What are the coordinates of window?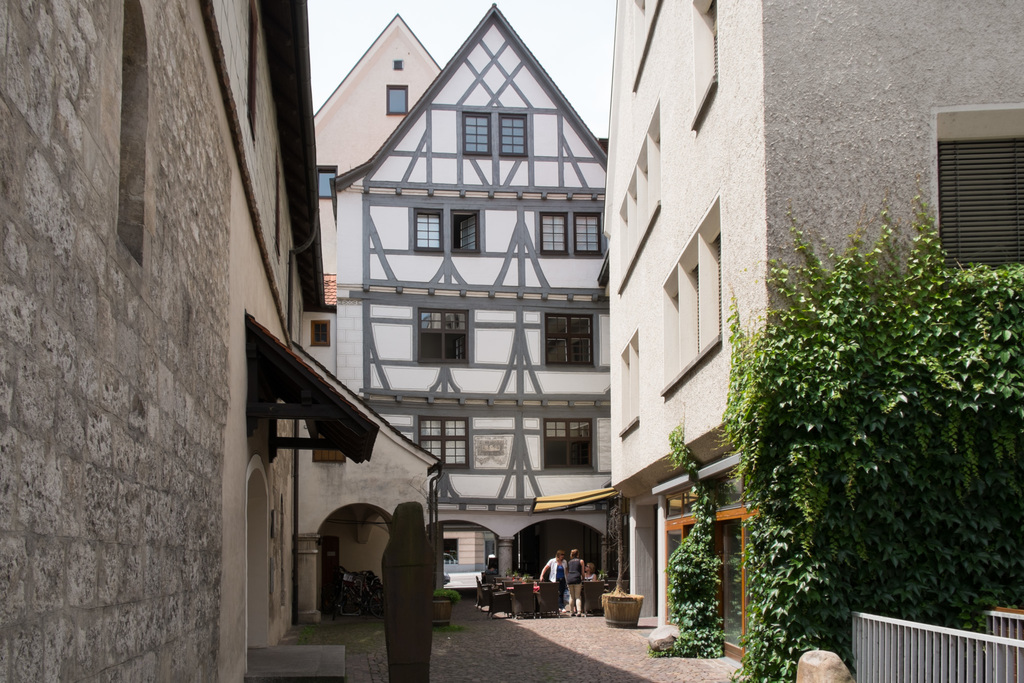
locate(936, 100, 1023, 293).
